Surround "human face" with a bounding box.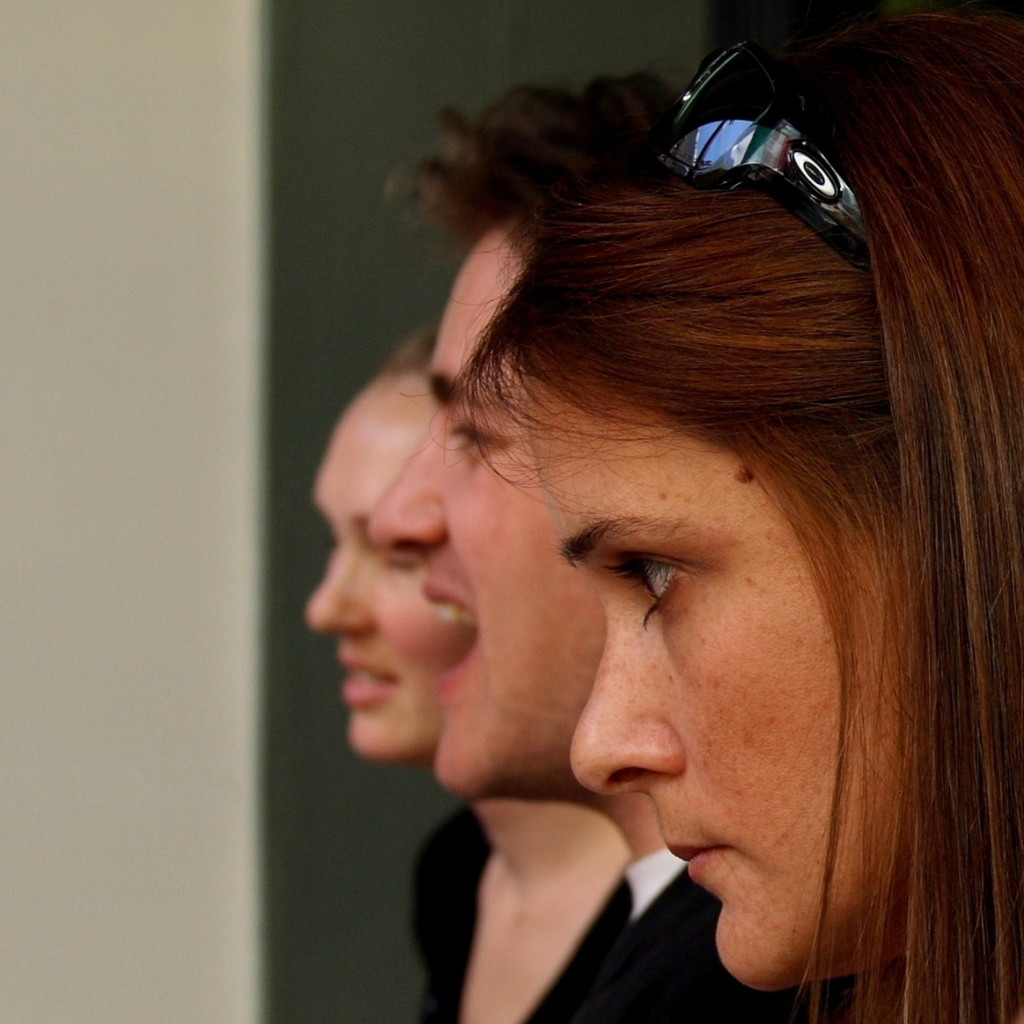
crop(311, 365, 429, 759).
